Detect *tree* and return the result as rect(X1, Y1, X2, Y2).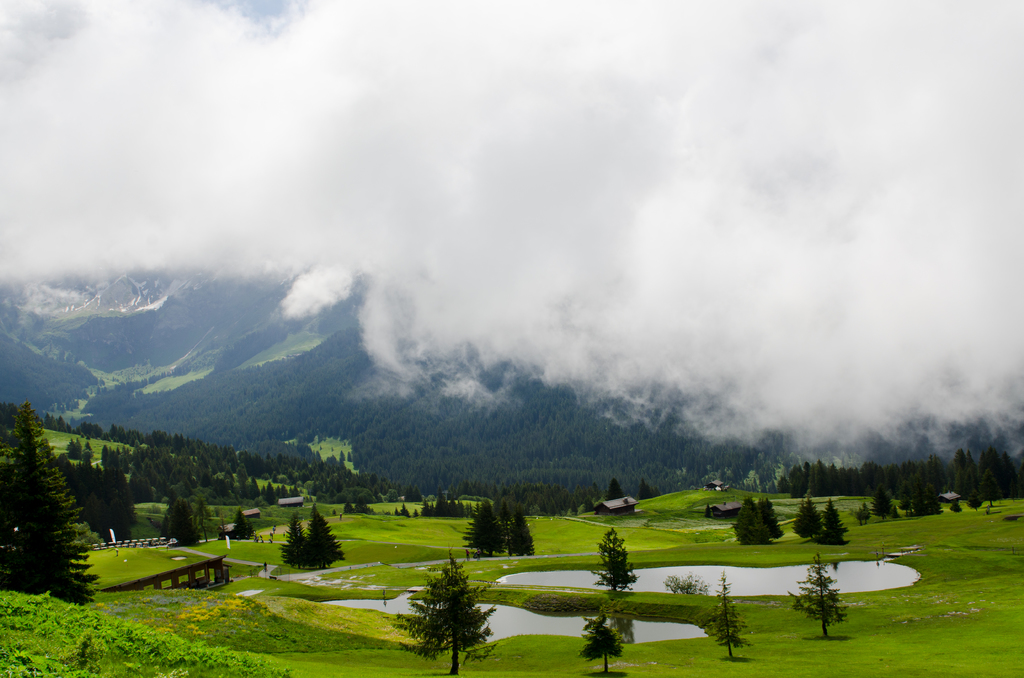
rect(300, 496, 346, 567).
